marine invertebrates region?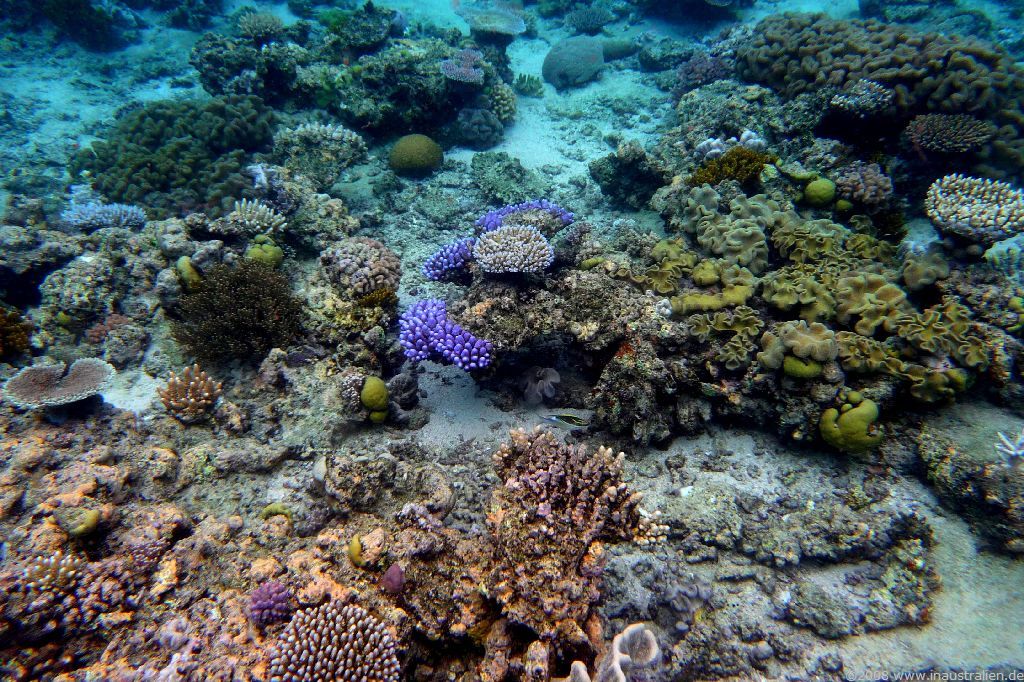
[249, 580, 313, 634]
